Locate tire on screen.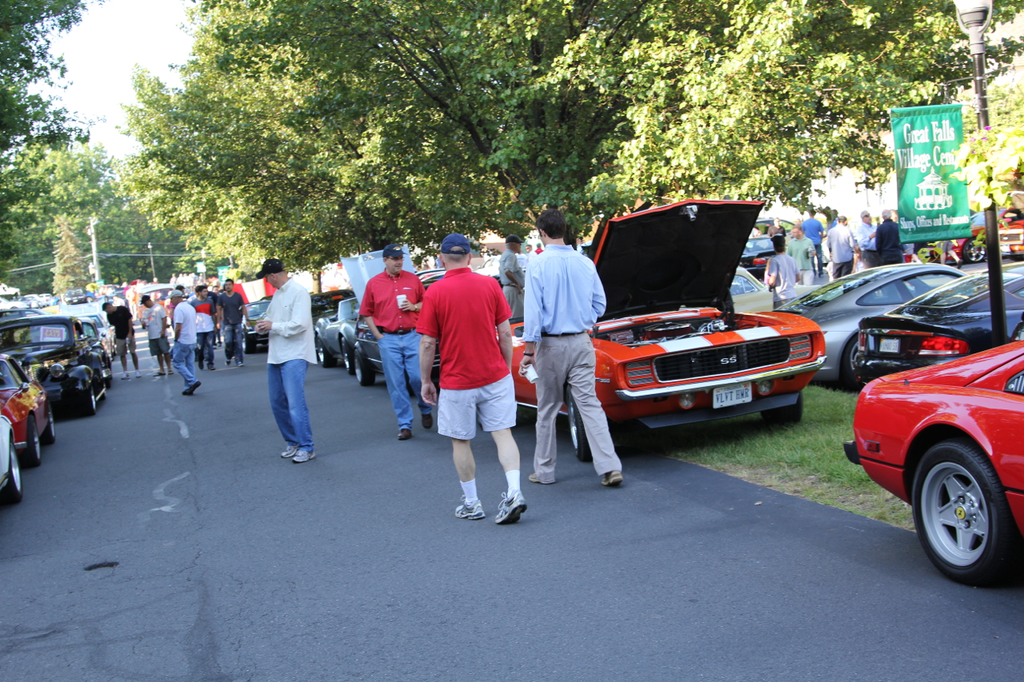
On screen at [x1=914, y1=433, x2=1008, y2=580].
